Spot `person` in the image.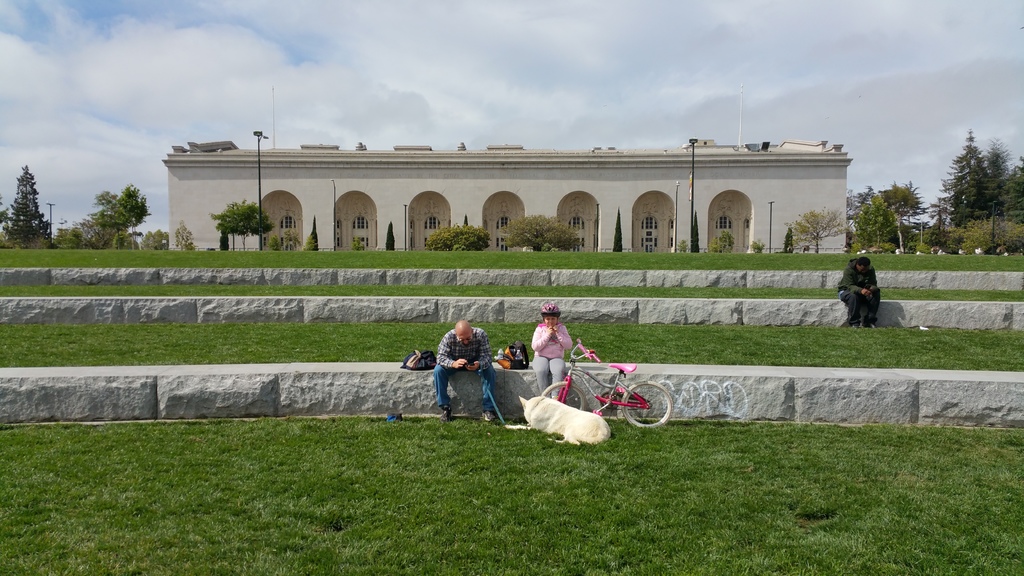
`person` found at select_region(529, 300, 567, 406).
